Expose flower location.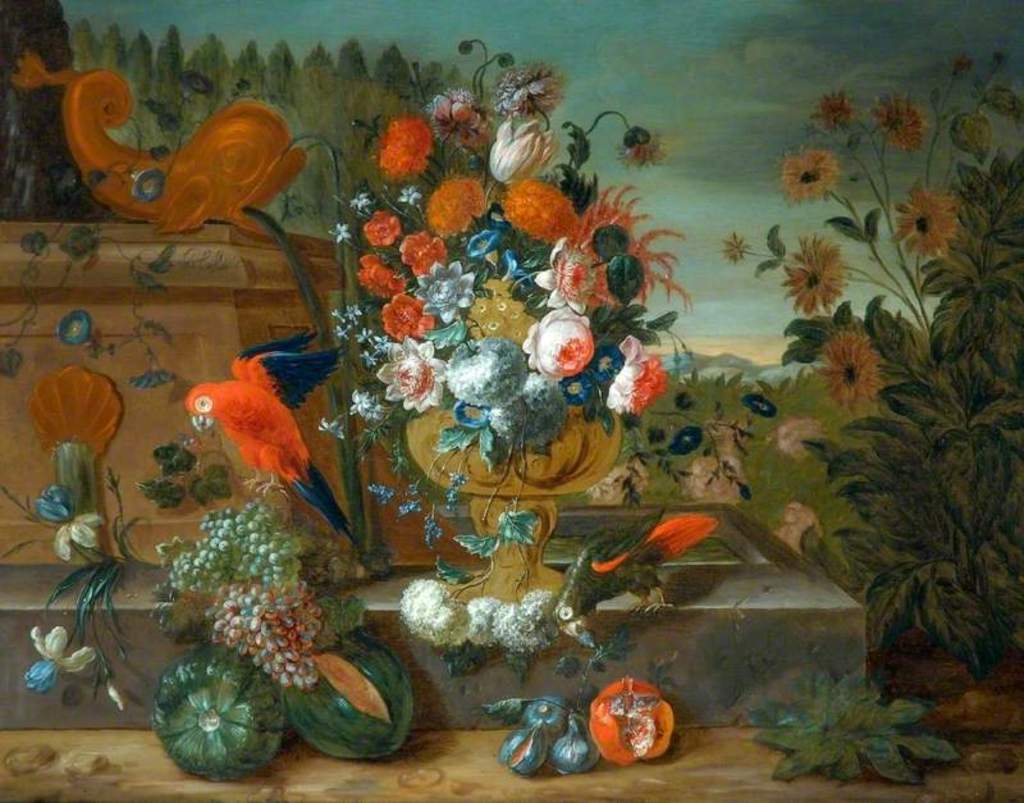
Exposed at BBox(783, 234, 851, 319).
